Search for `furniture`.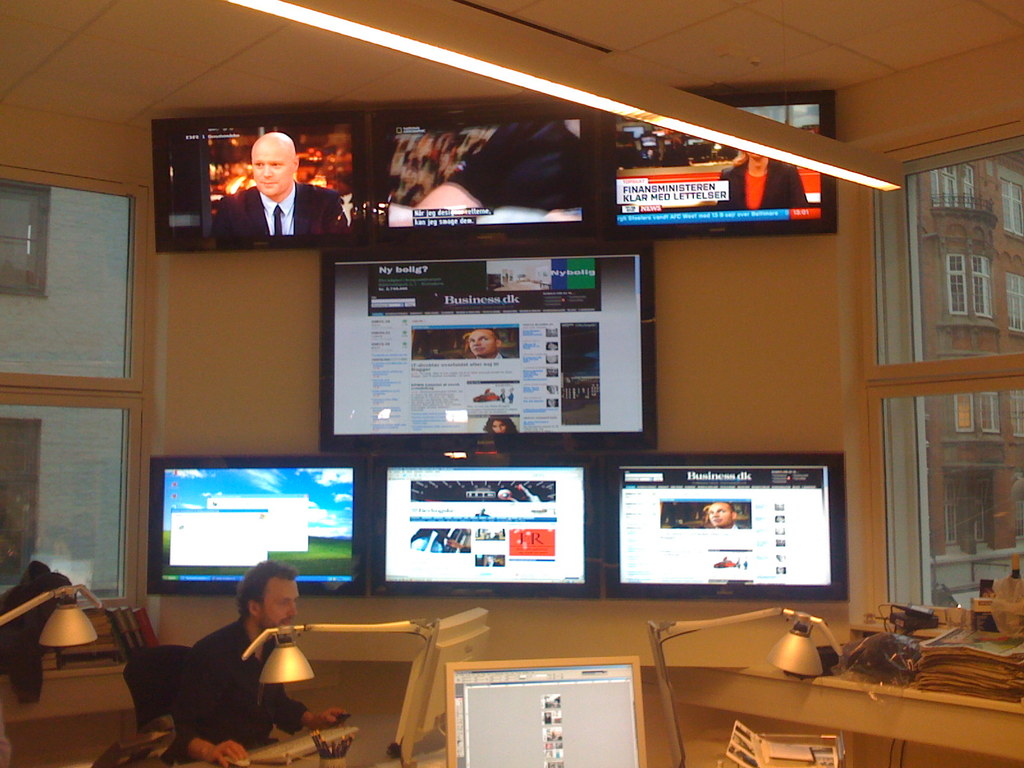
Found at <region>120, 643, 191, 763</region>.
